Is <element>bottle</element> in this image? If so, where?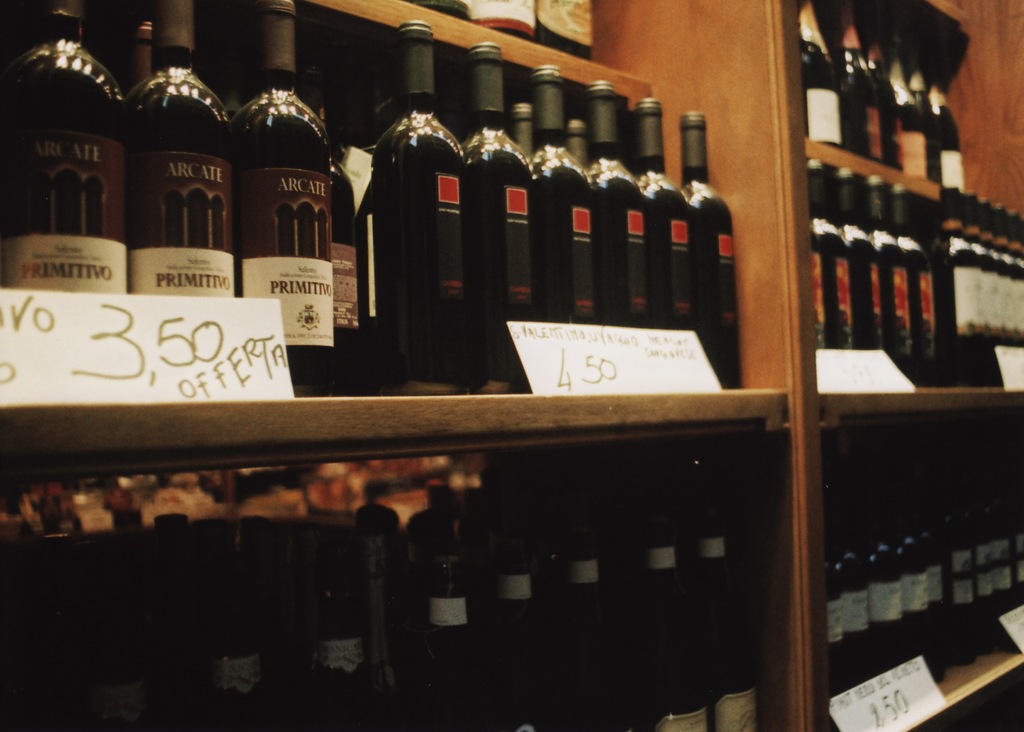
Yes, at BBox(838, 4, 884, 166).
